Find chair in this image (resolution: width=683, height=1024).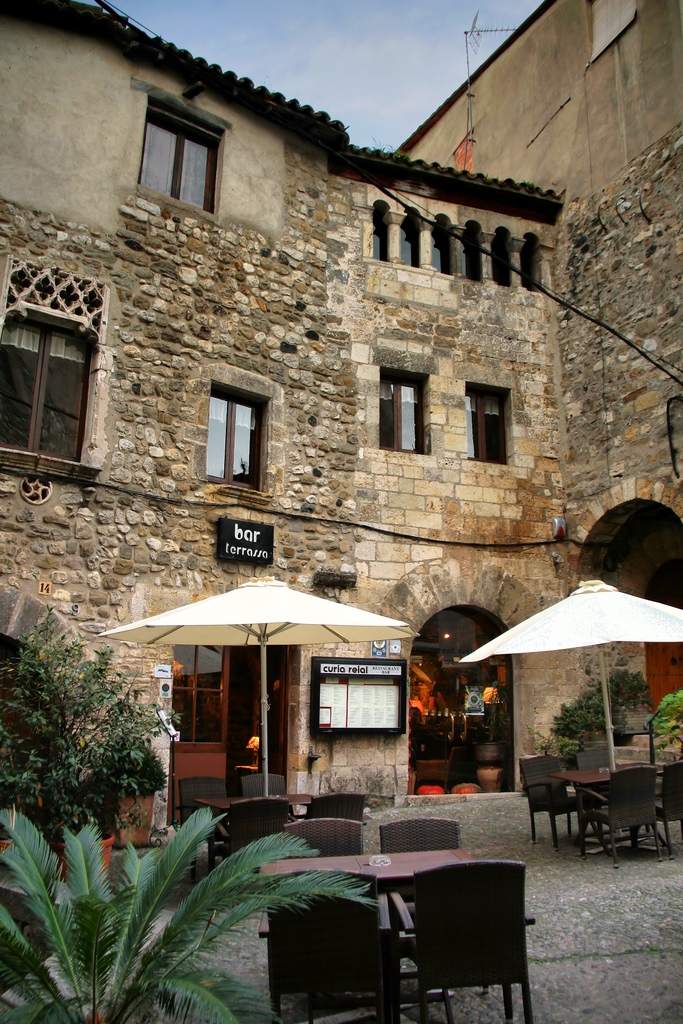
[x1=304, y1=794, x2=368, y2=820].
